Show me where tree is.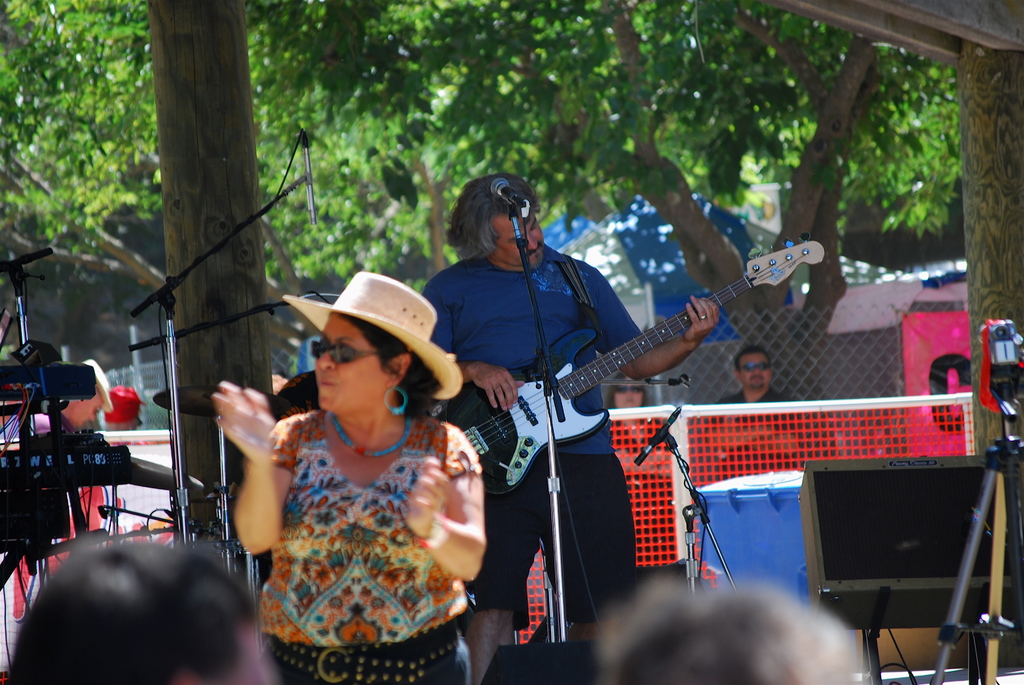
tree is at <box>284,0,791,456</box>.
